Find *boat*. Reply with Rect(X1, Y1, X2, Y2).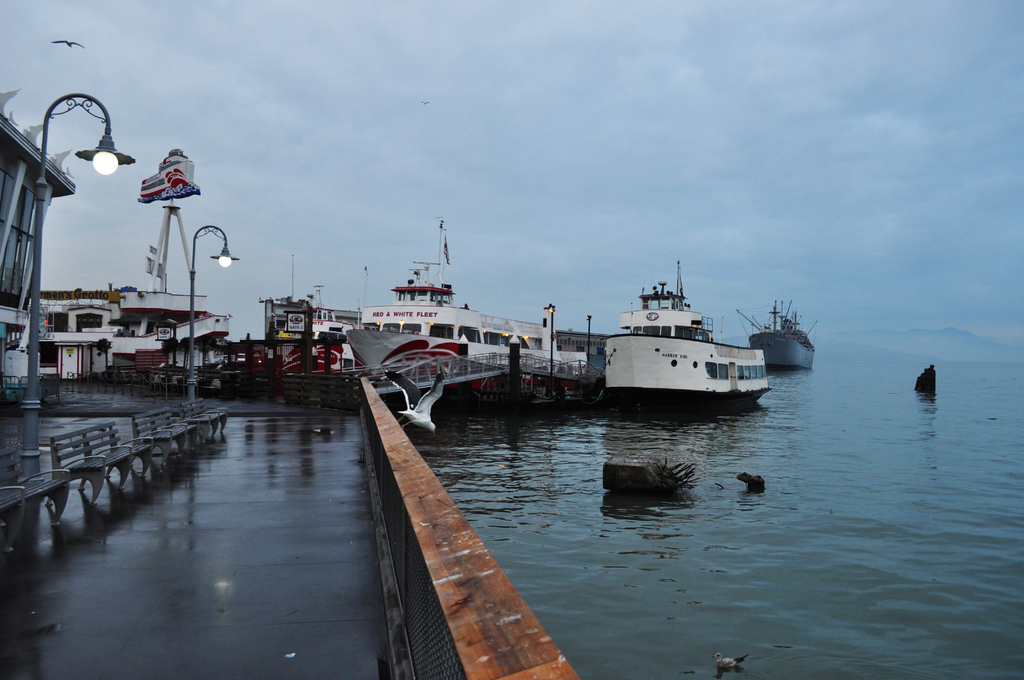
Rect(549, 257, 808, 402).
